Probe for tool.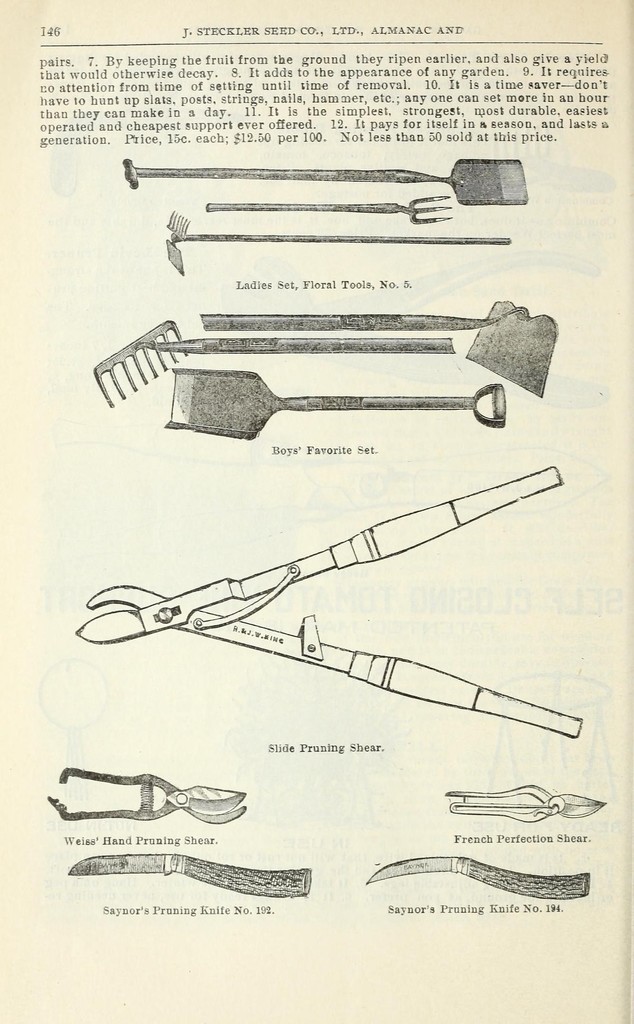
Probe result: <box>202,186,450,230</box>.
